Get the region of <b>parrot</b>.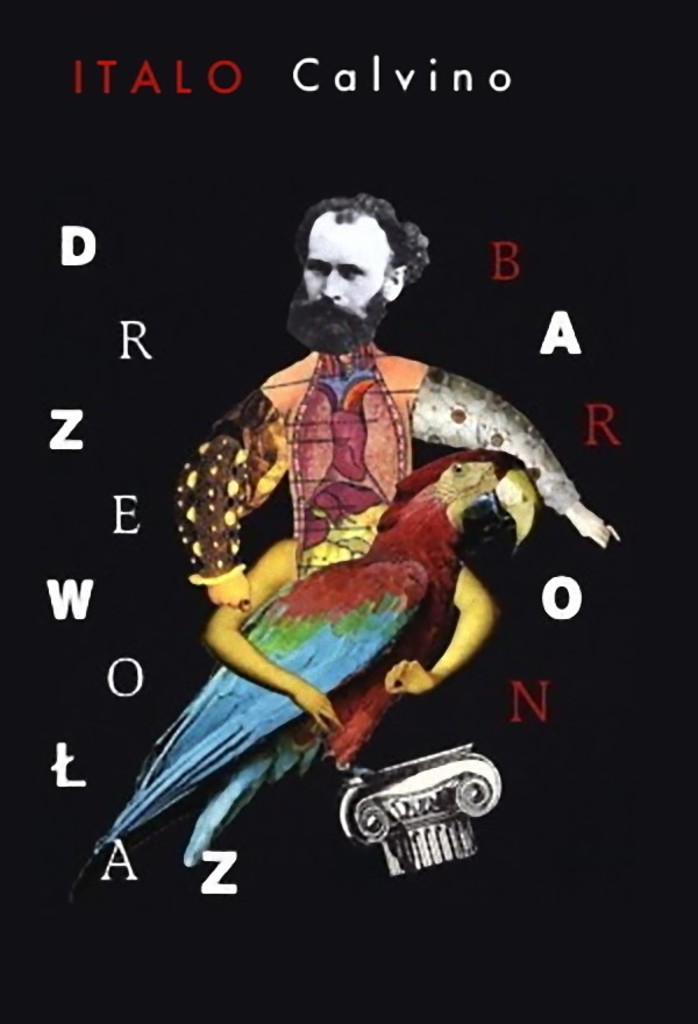
region(71, 446, 547, 896).
